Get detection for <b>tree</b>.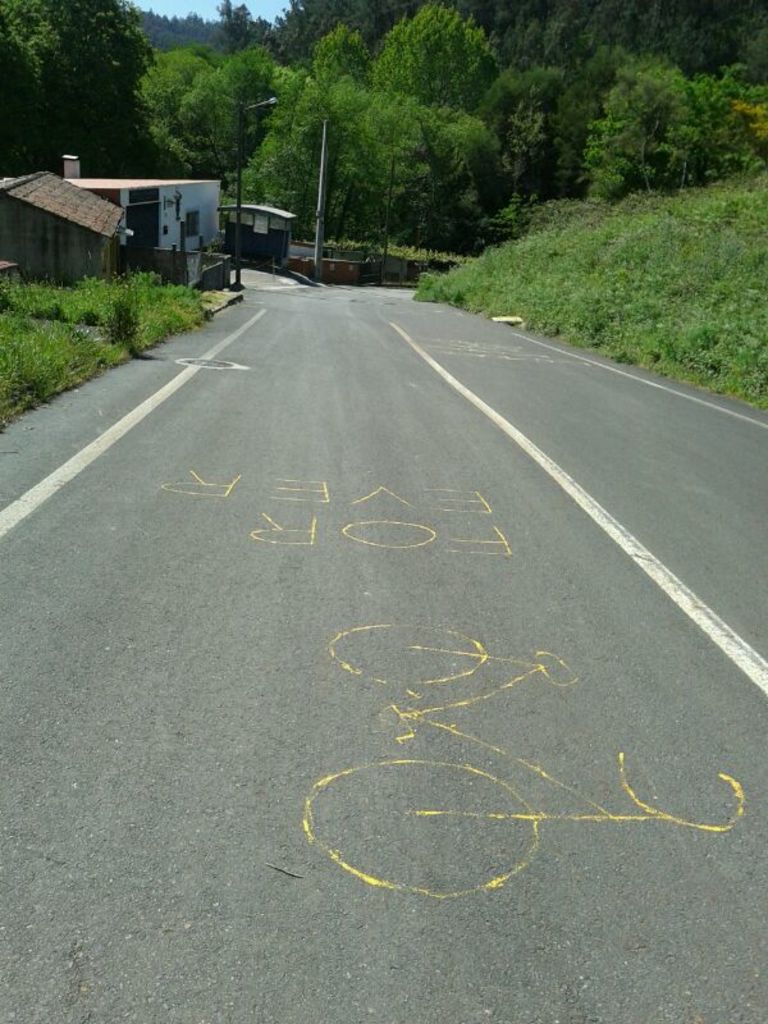
Detection: [left=572, top=50, right=737, bottom=187].
